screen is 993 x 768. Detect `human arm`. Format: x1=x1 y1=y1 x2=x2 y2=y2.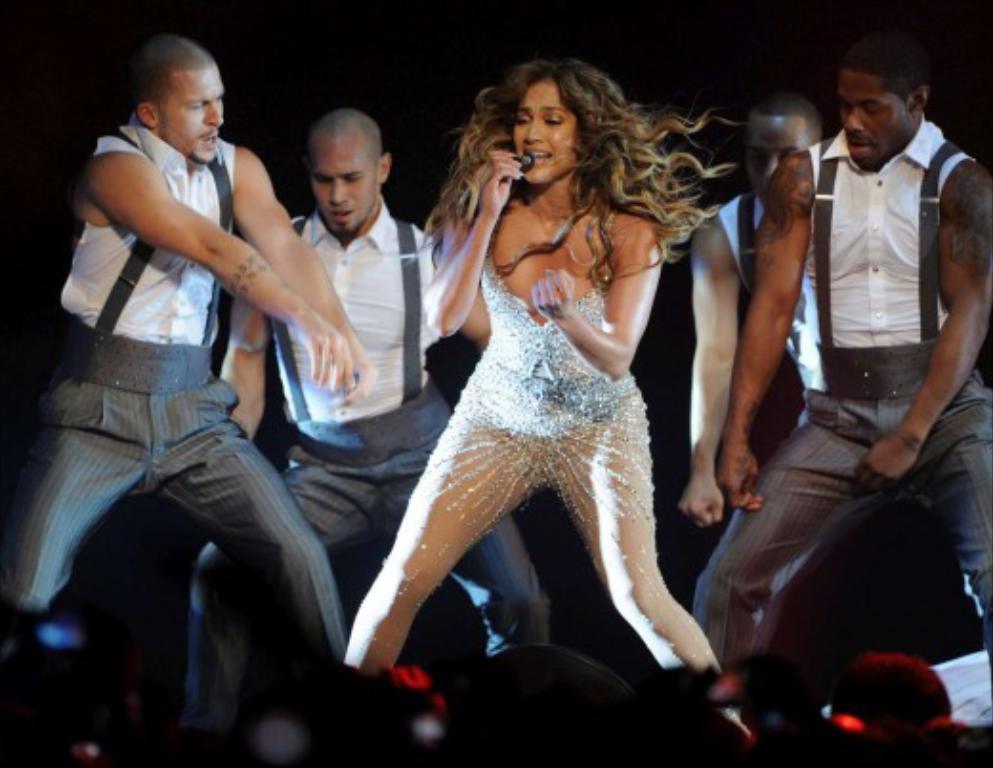
x1=220 y1=145 x2=374 y2=403.
